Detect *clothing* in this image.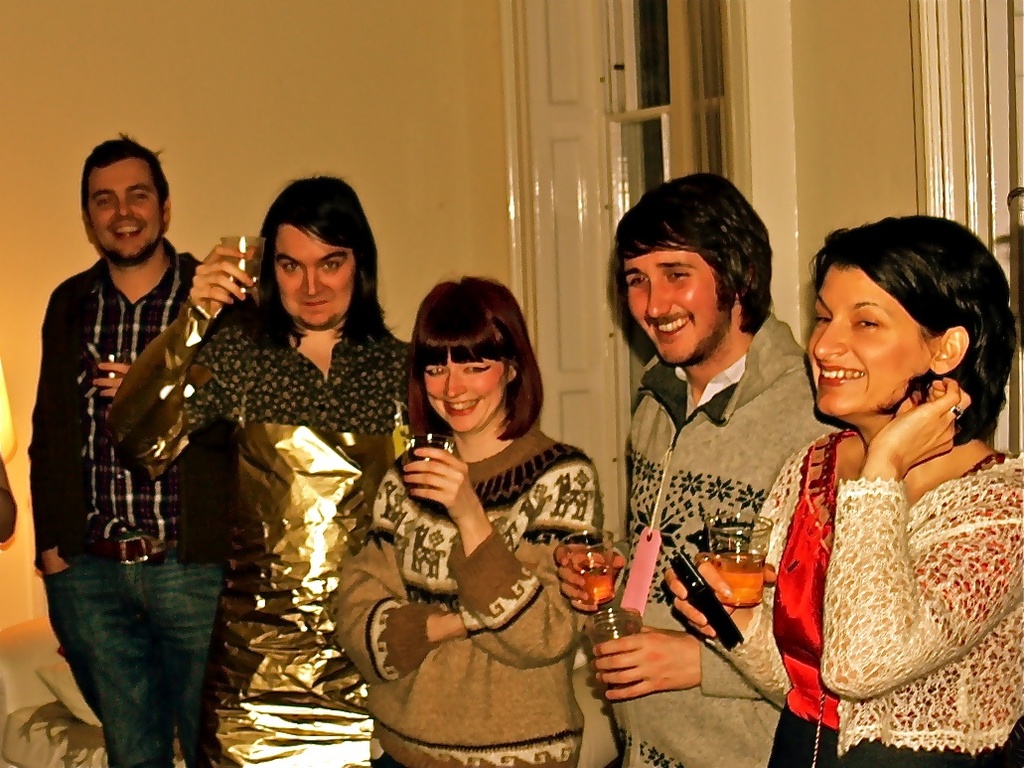
Detection: locate(332, 416, 601, 767).
